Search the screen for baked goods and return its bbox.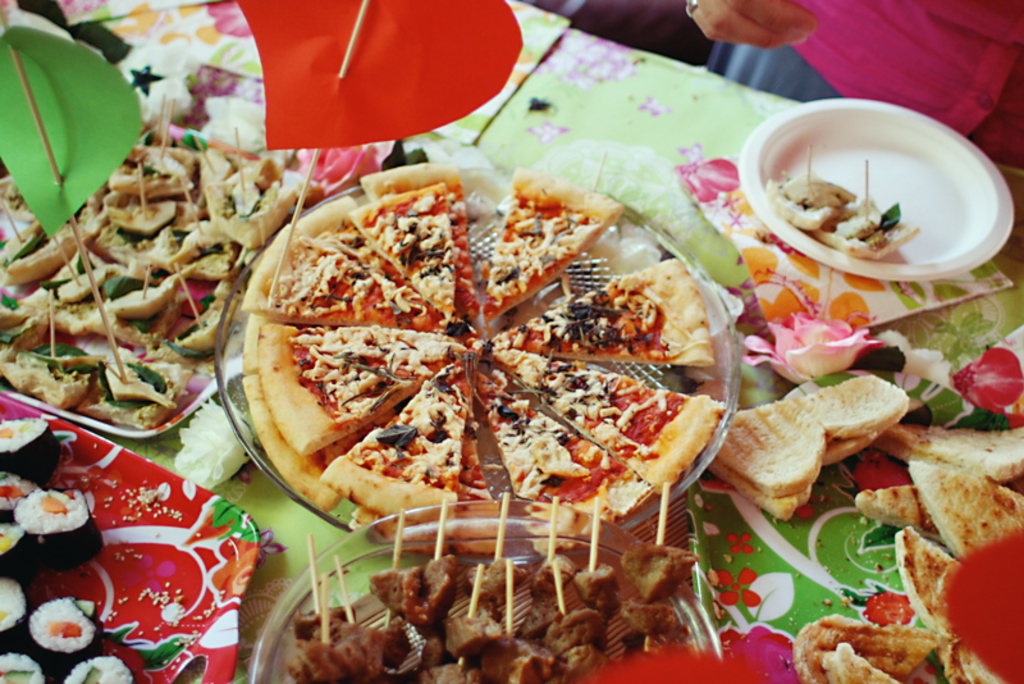
Found: (x1=242, y1=163, x2=712, y2=526).
